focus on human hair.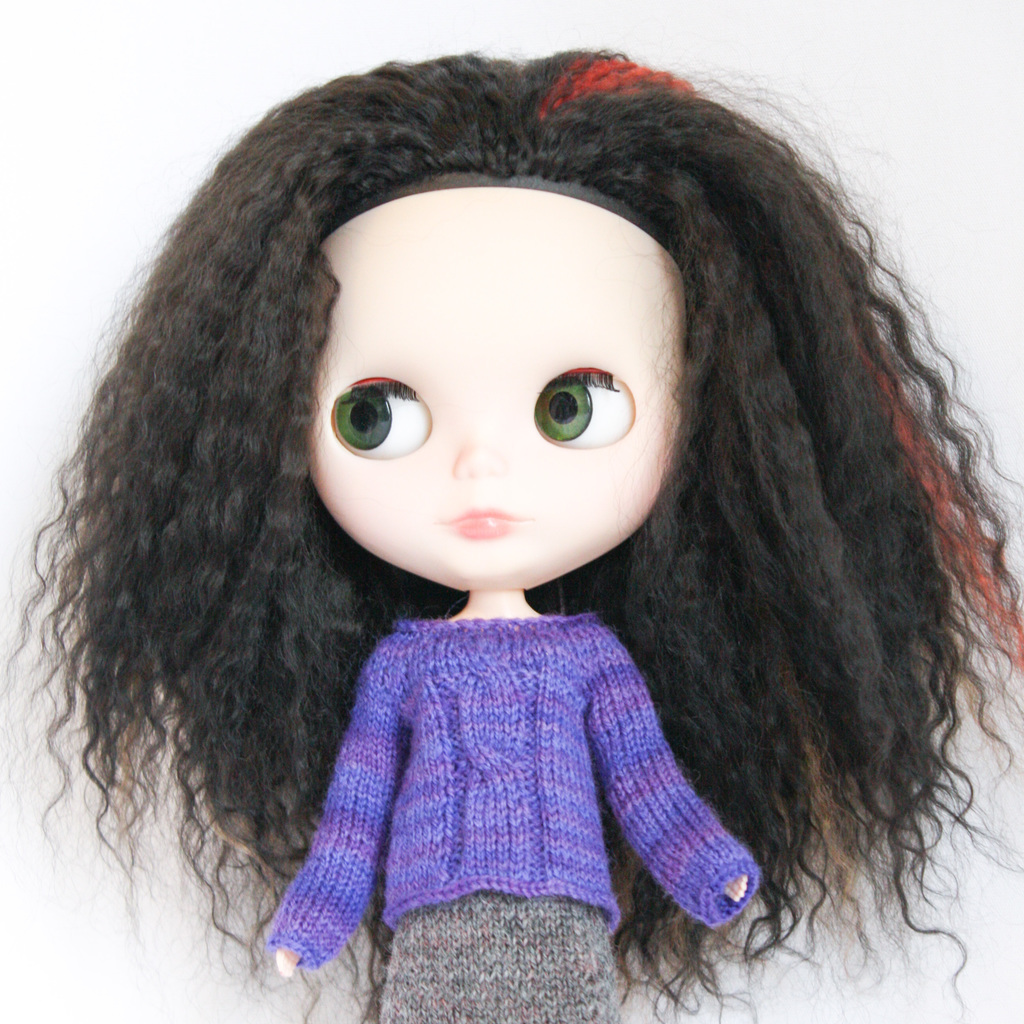
Focused at 0, 82, 997, 991.
